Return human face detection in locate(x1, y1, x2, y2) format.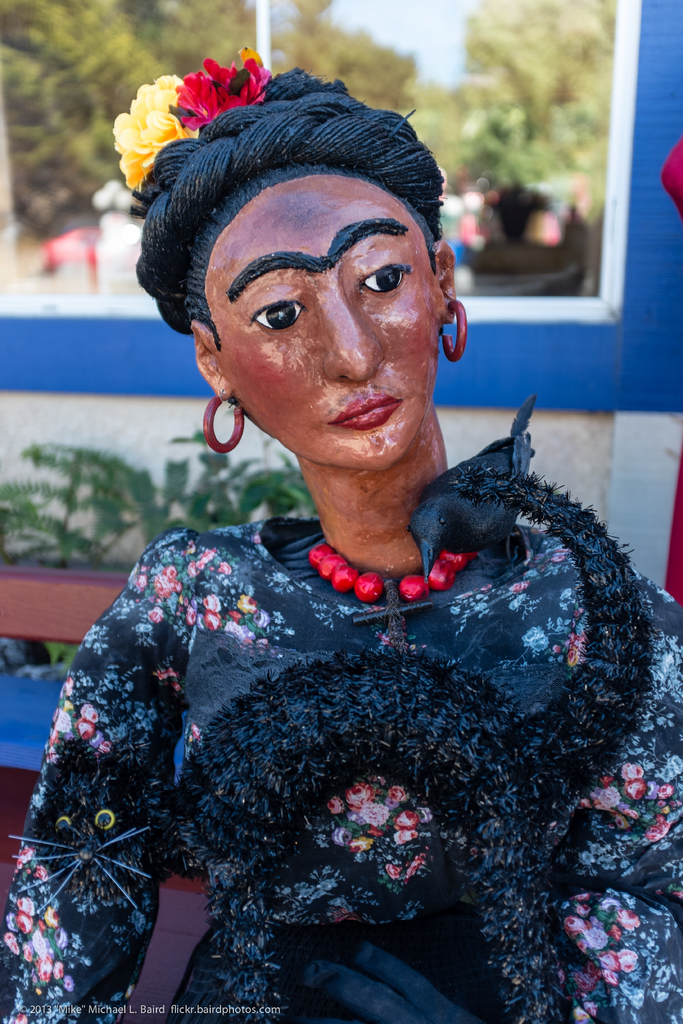
locate(210, 181, 432, 468).
